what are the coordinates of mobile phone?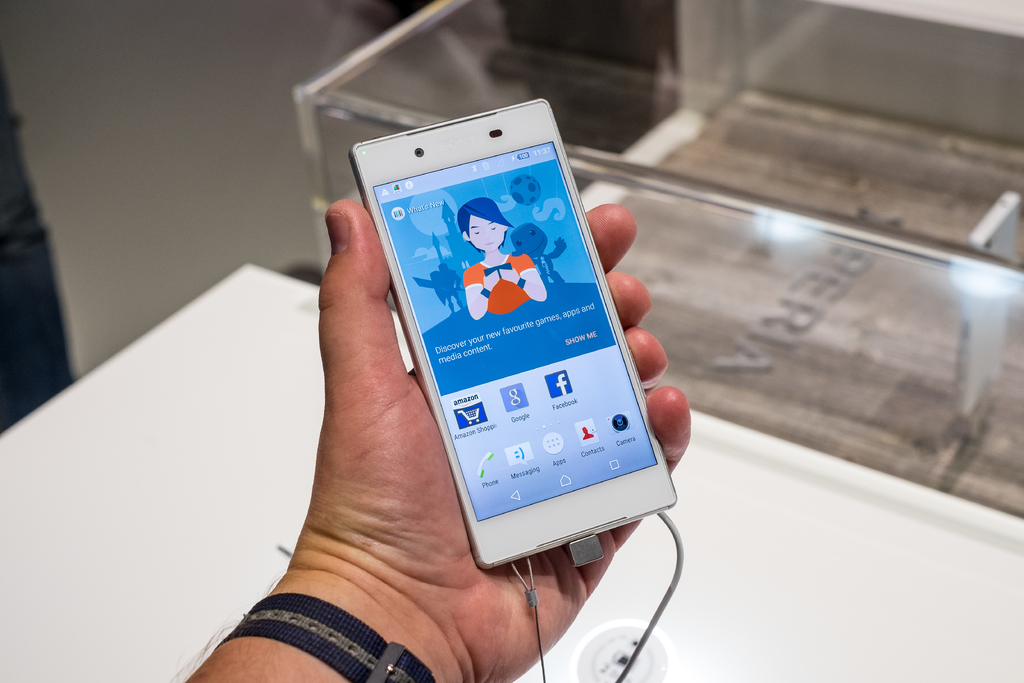
x1=349, y1=100, x2=694, y2=580.
